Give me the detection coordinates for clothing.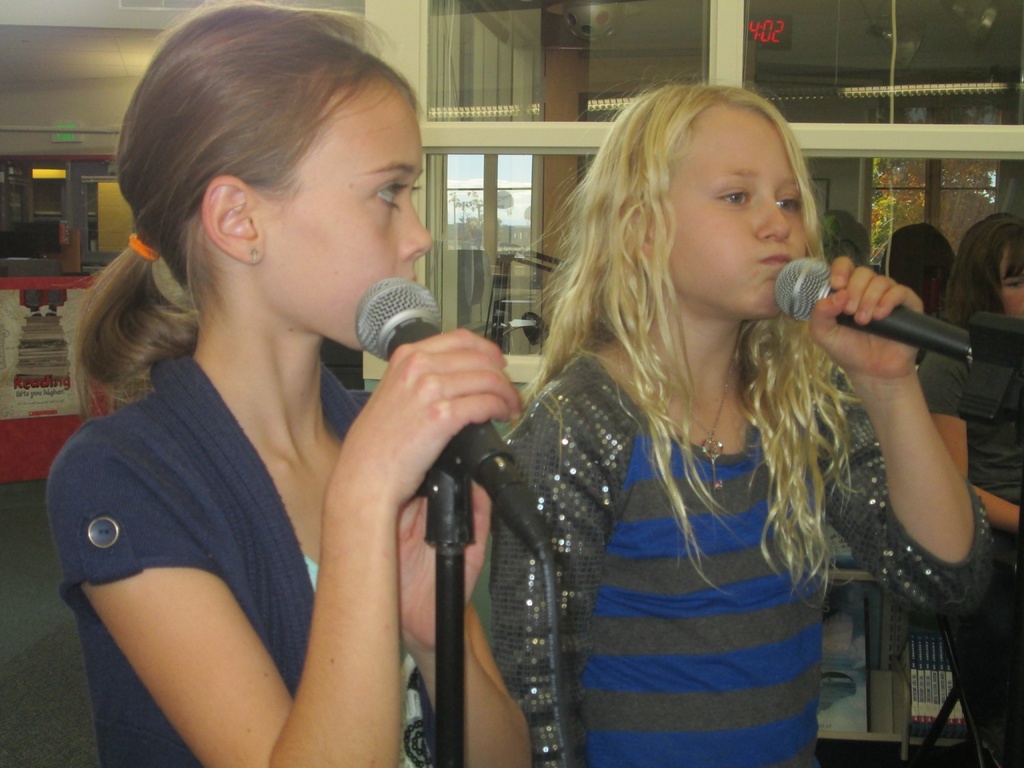
BBox(49, 342, 436, 767).
